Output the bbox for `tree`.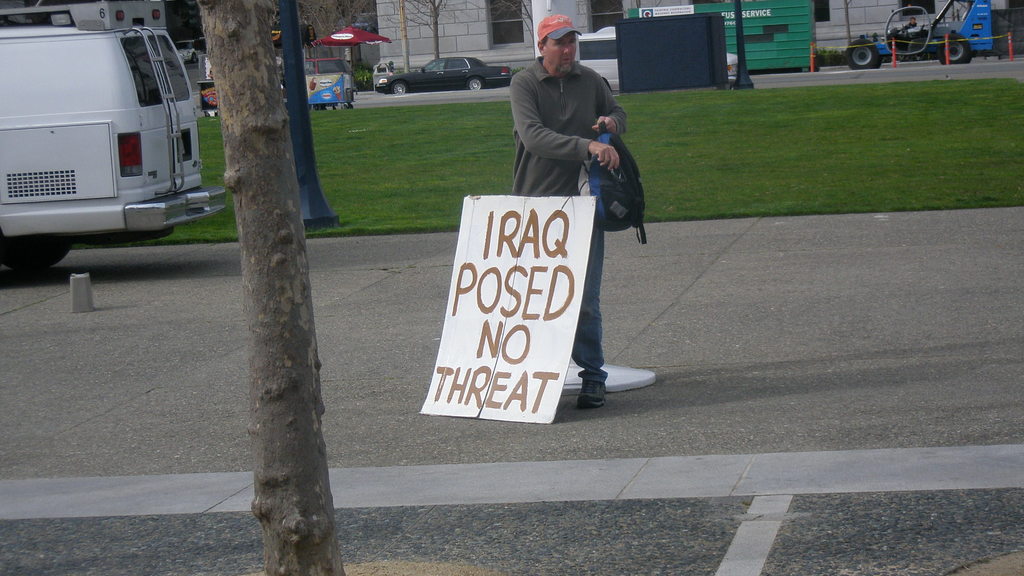
left=302, top=0, right=381, bottom=74.
